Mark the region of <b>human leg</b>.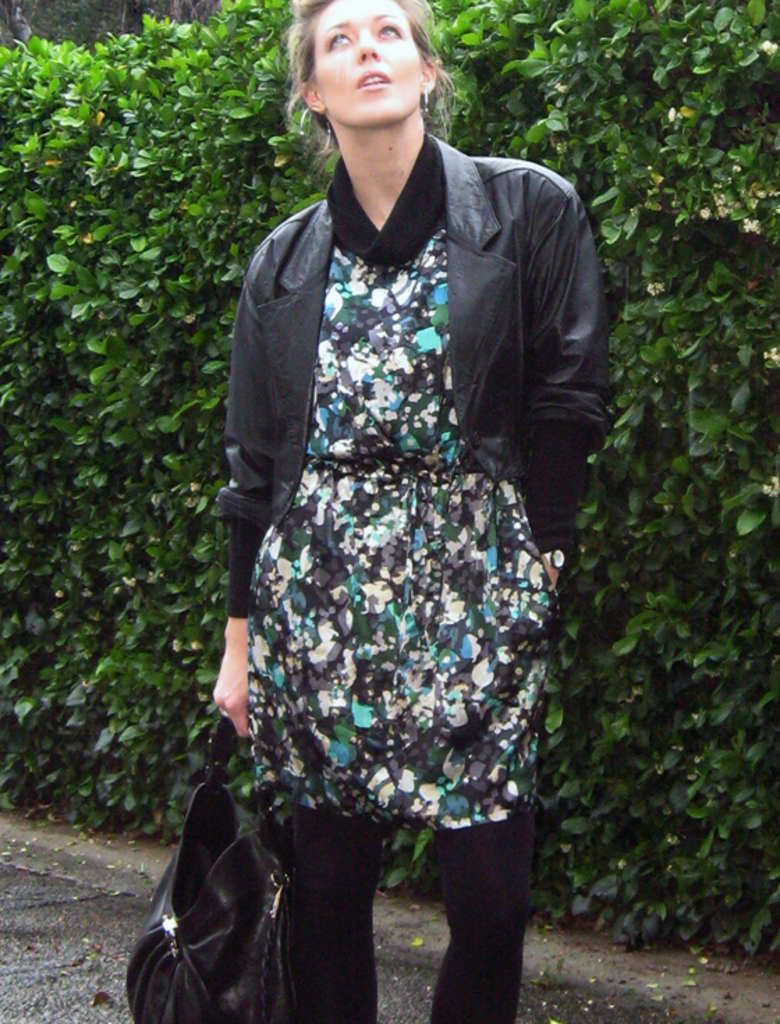
Region: 281:807:373:1023.
